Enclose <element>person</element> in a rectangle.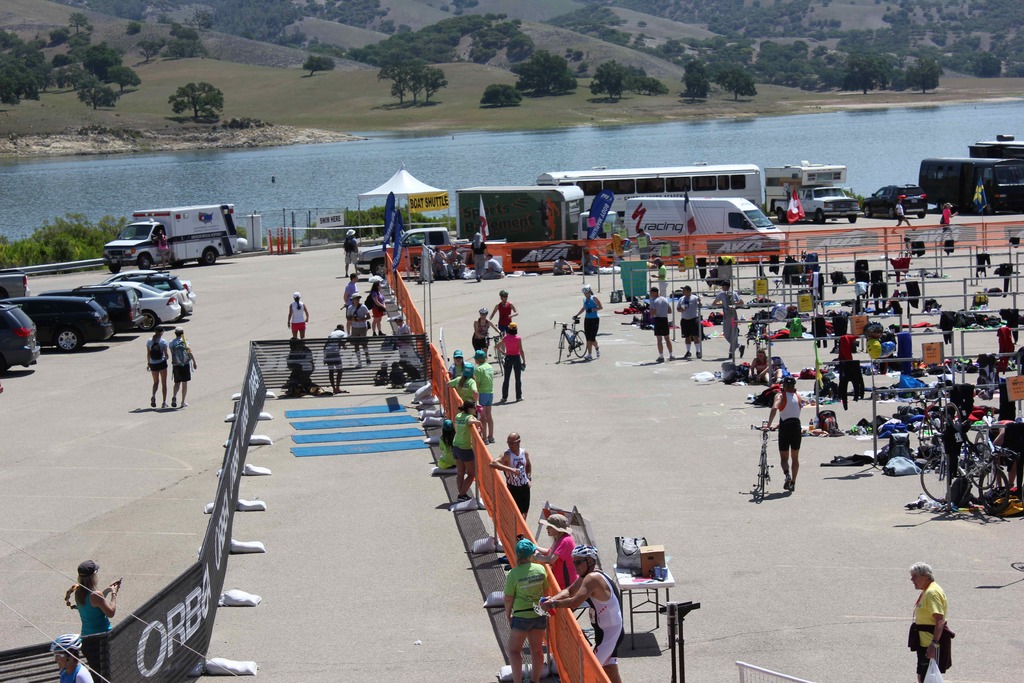
435 416 460 470.
